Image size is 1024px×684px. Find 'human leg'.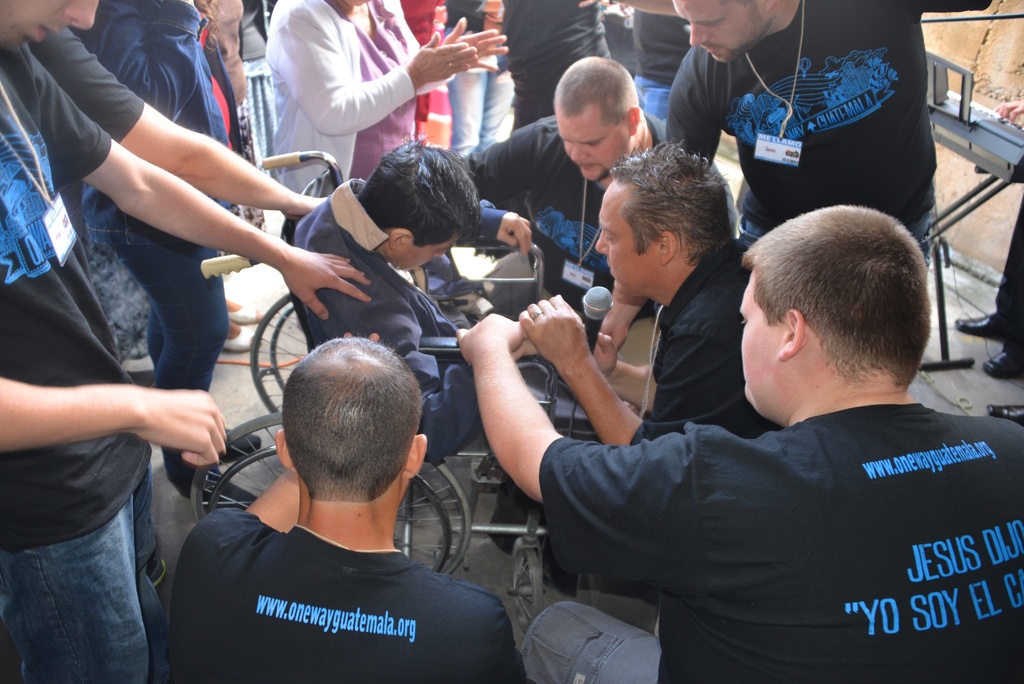
[x1=477, y1=44, x2=521, y2=144].
